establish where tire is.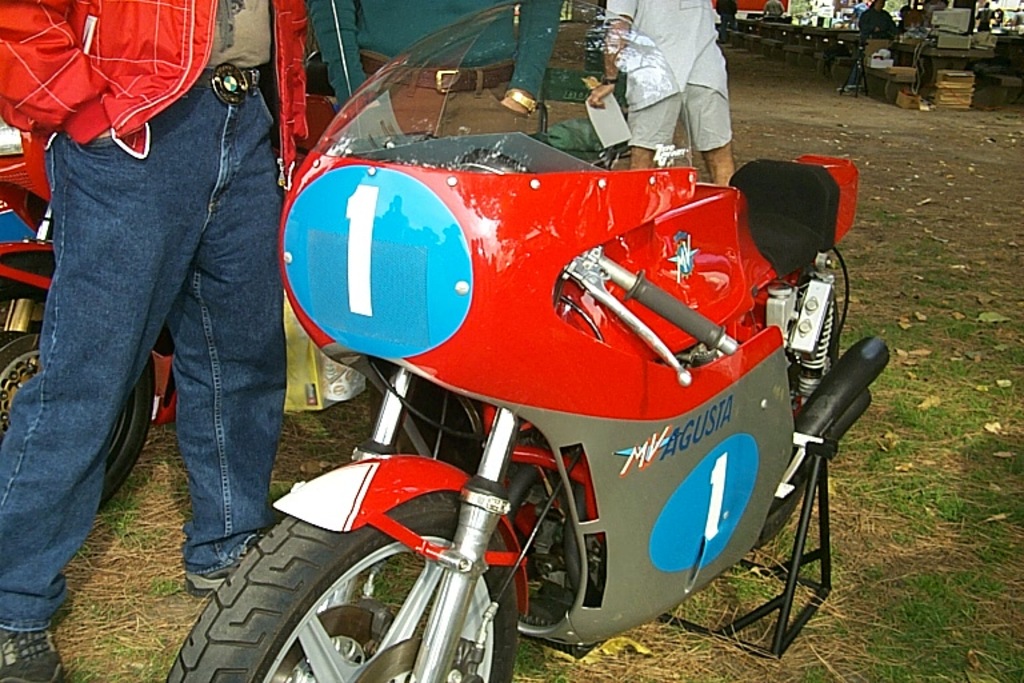
Established at Rect(0, 293, 167, 524).
